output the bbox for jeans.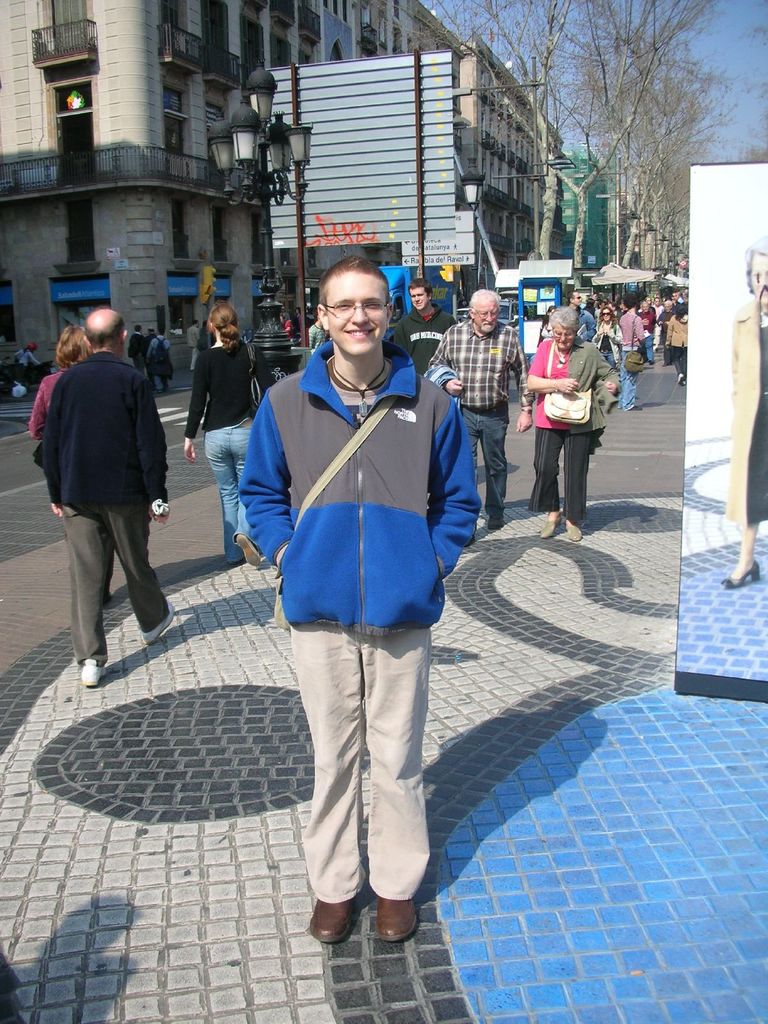
612,344,640,410.
